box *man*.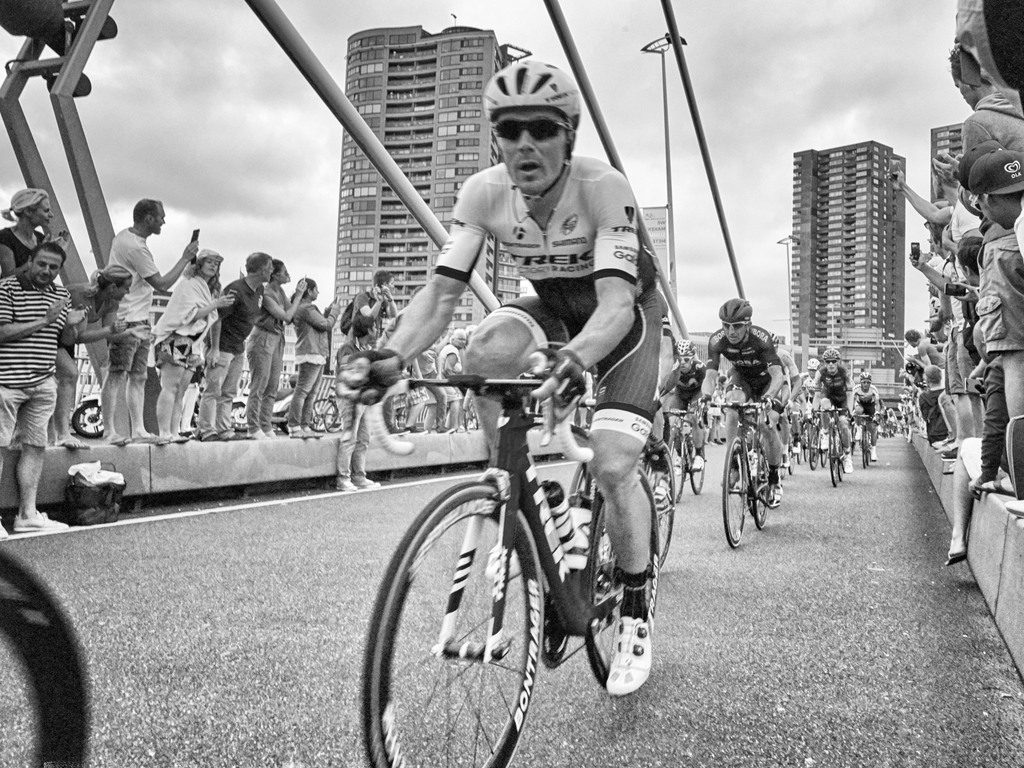
left=652, top=333, right=710, bottom=452.
